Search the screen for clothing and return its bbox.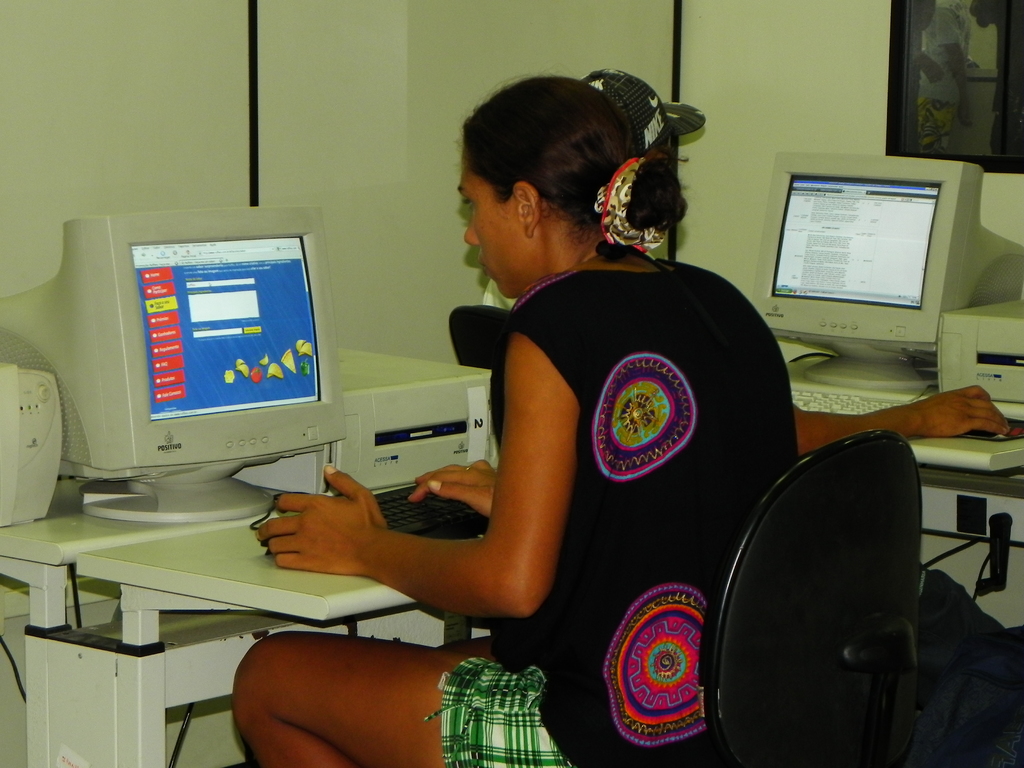
Found: [476,182,816,764].
